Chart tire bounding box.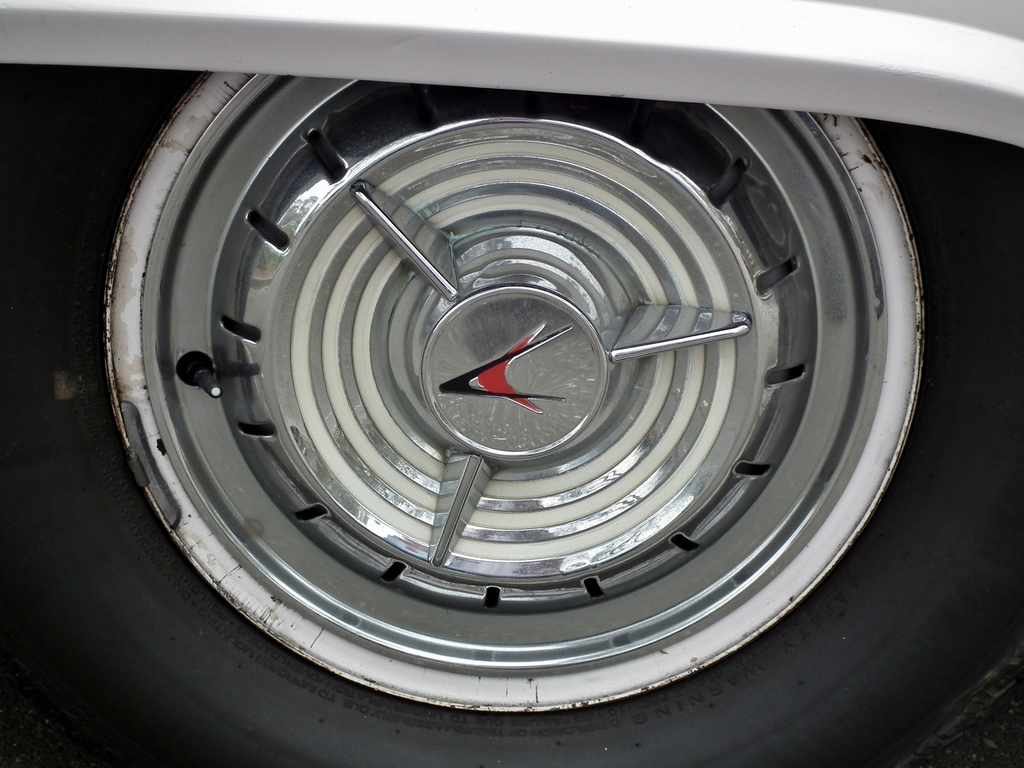
Charted: (left=0, top=60, right=1023, bottom=767).
